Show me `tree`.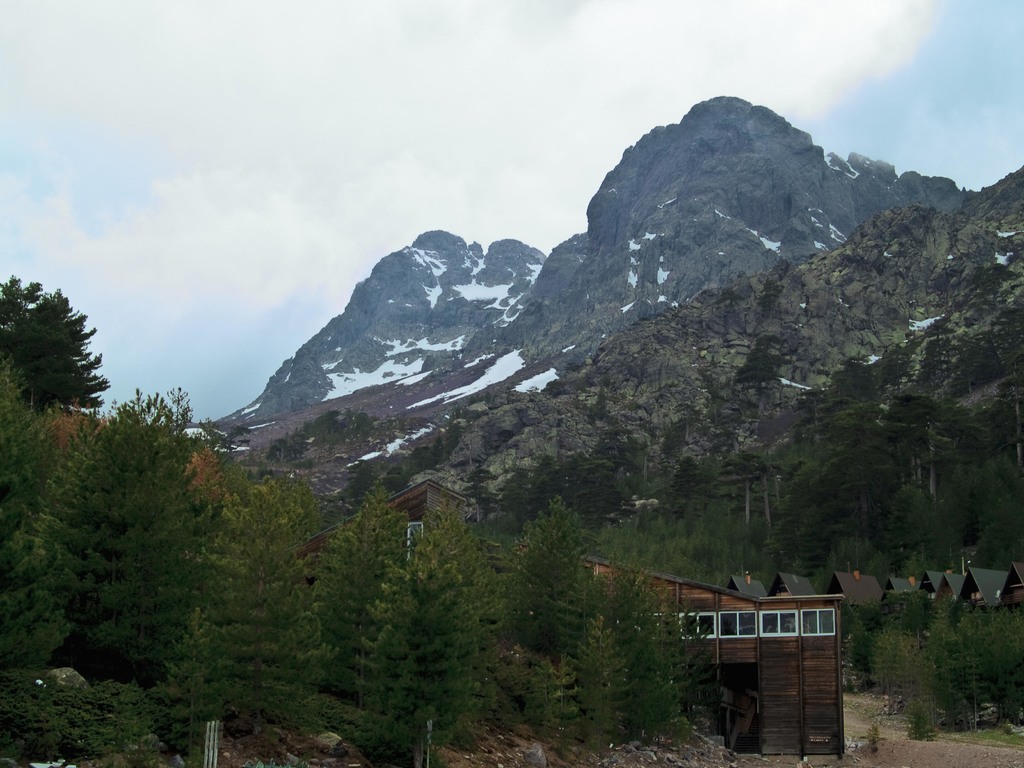
`tree` is here: [left=602, top=559, right=691, bottom=750].
